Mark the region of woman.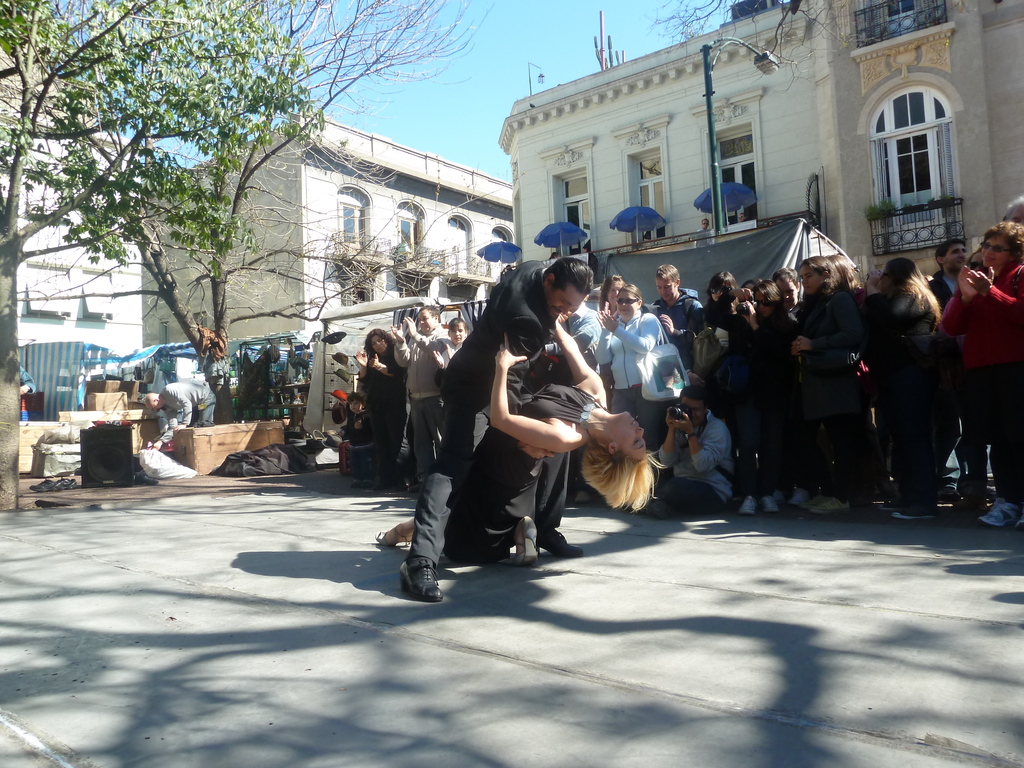
Region: select_region(933, 220, 1023, 525).
